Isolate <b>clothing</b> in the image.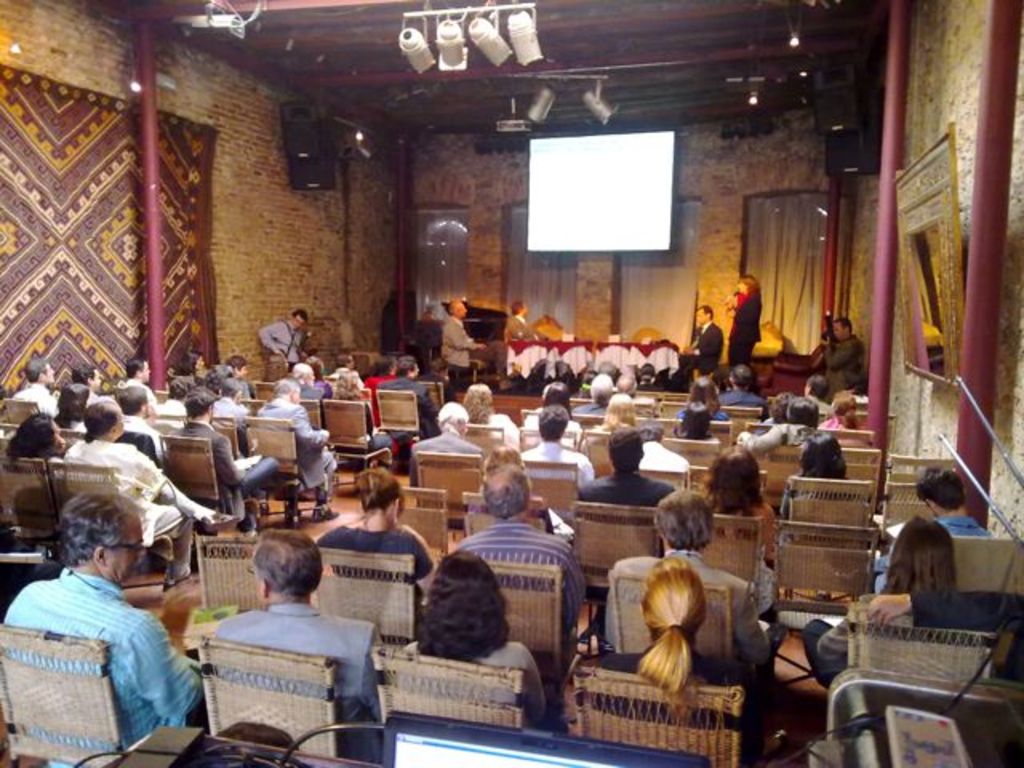
Isolated region: box=[507, 315, 534, 334].
